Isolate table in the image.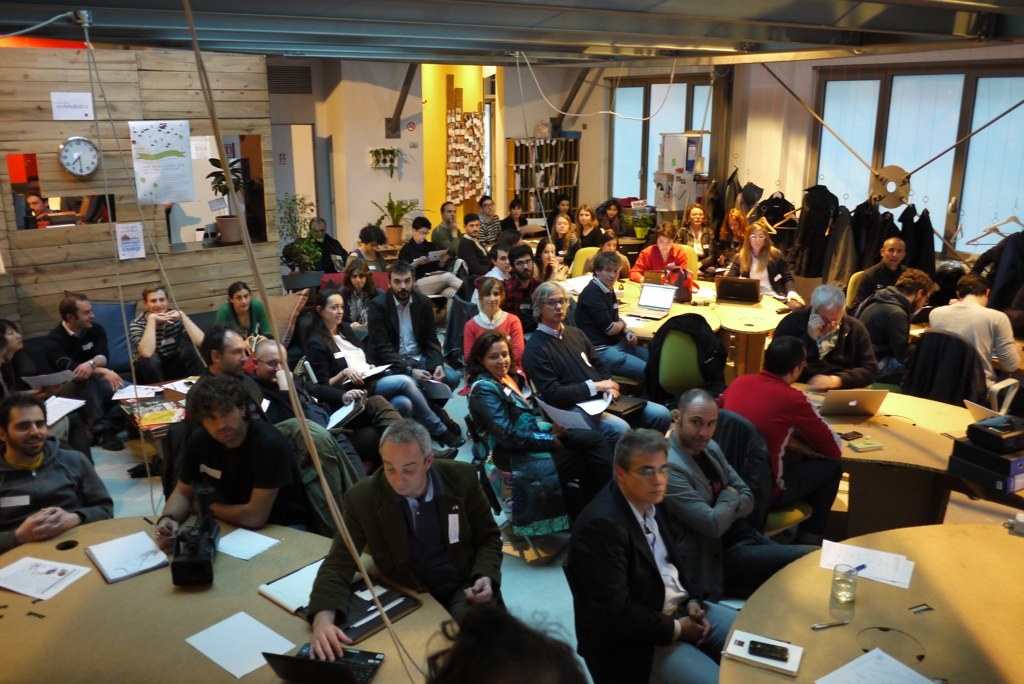
Isolated region: region(801, 391, 955, 522).
